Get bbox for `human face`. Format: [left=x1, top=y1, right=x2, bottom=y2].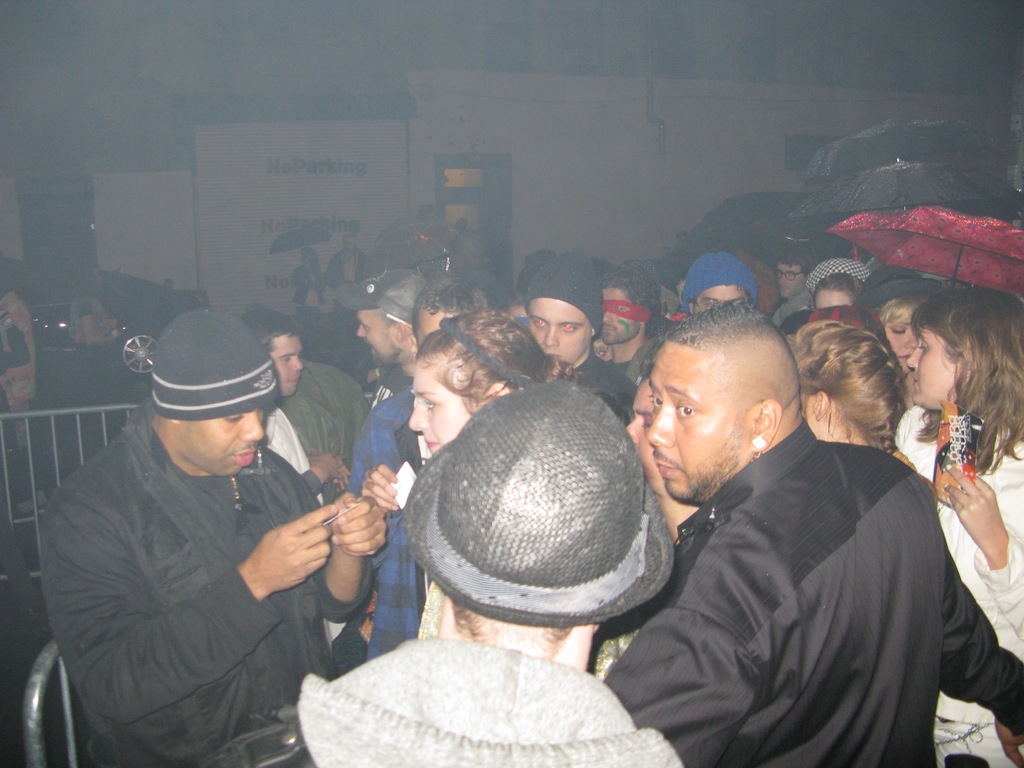
[left=881, top=306, right=916, bottom=359].
